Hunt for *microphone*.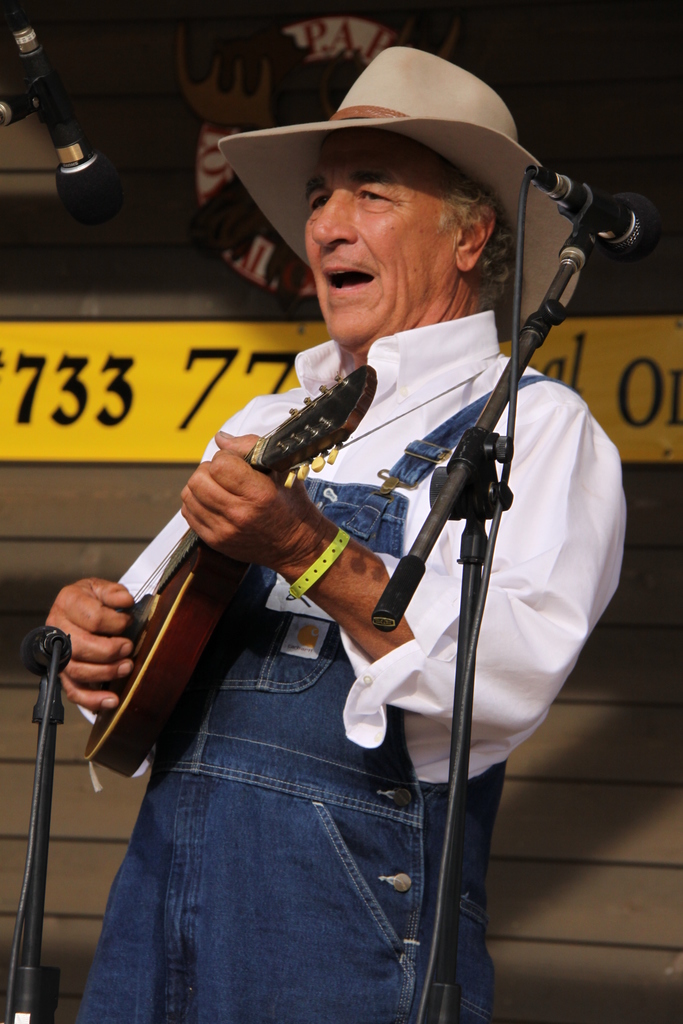
Hunted down at rect(12, 614, 78, 691).
